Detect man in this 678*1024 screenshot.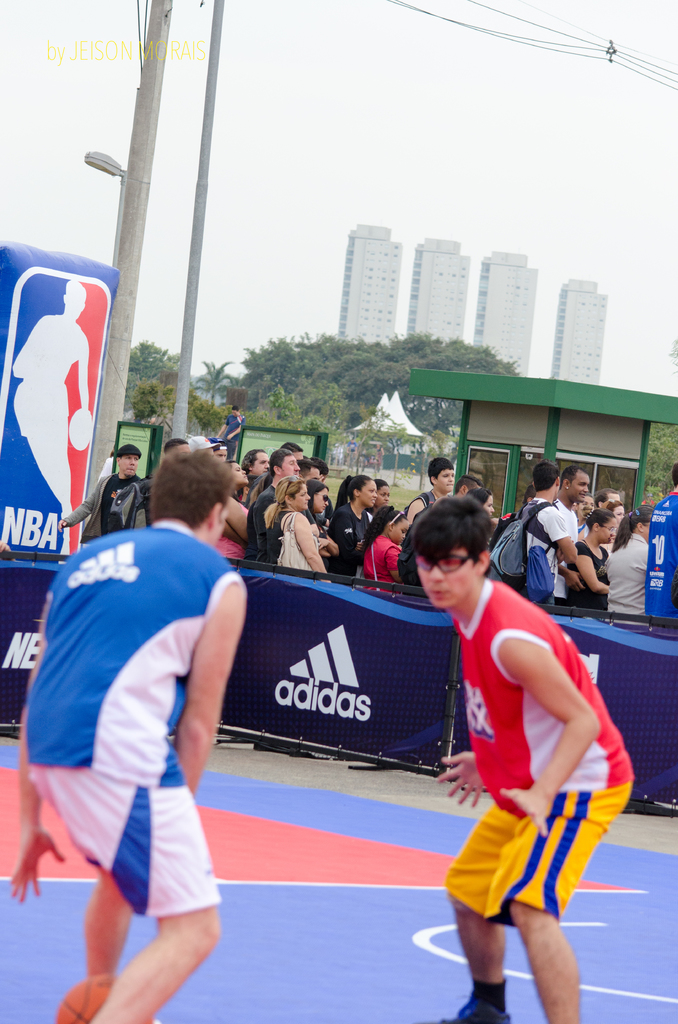
Detection: Rect(401, 452, 457, 525).
